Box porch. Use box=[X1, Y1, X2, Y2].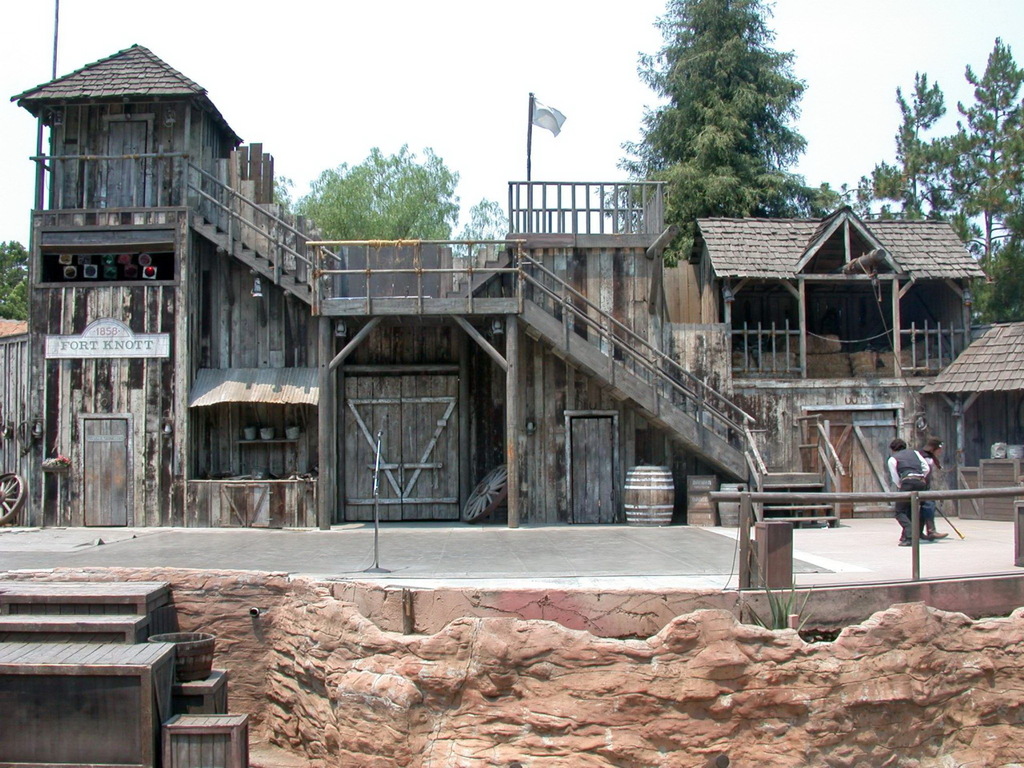
box=[31, 158, 846, 530].
